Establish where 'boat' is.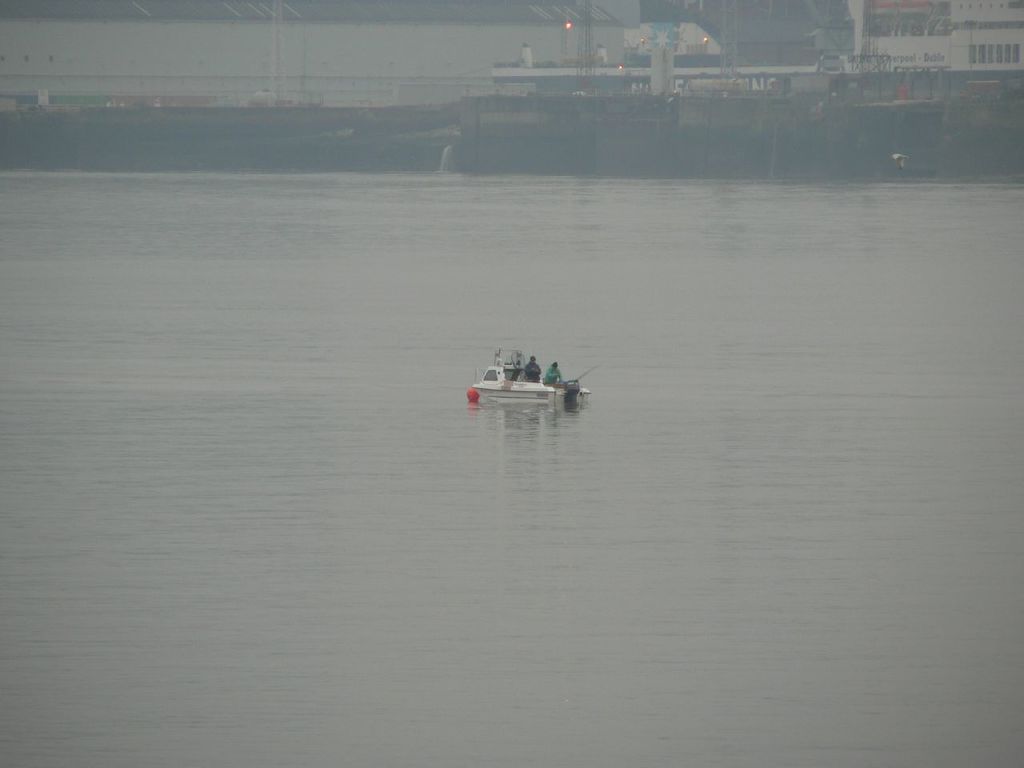
Established at region(459, 342, 595, 413).
